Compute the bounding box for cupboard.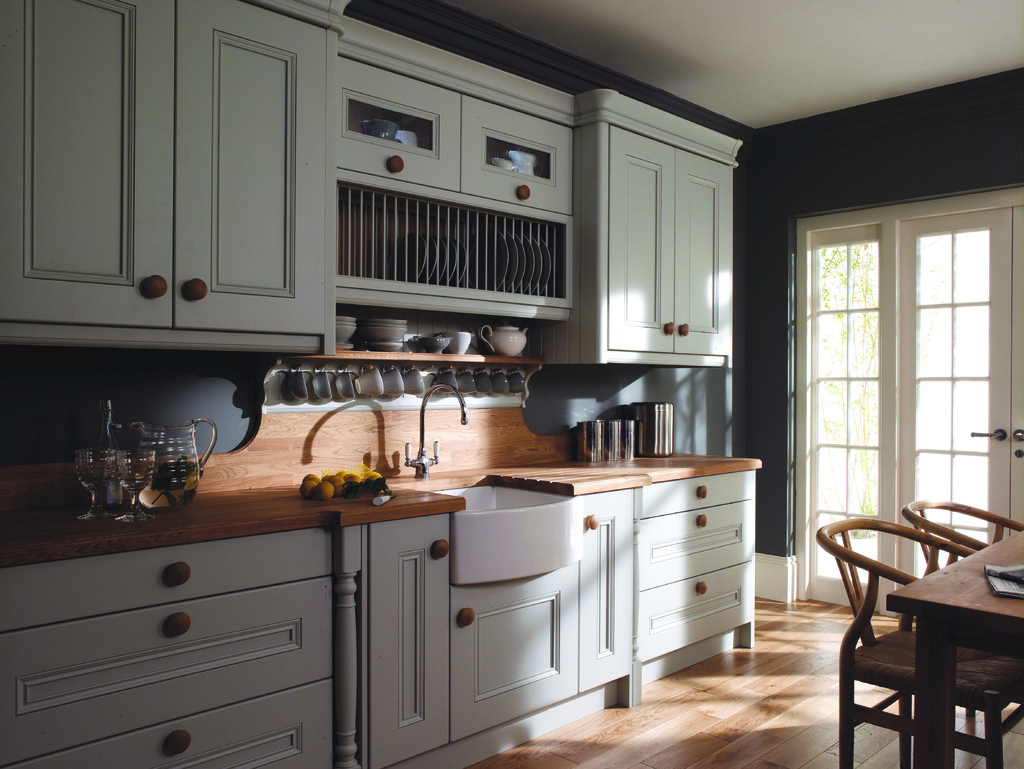
x1=0, y1=0, x2=744, y2=366.
